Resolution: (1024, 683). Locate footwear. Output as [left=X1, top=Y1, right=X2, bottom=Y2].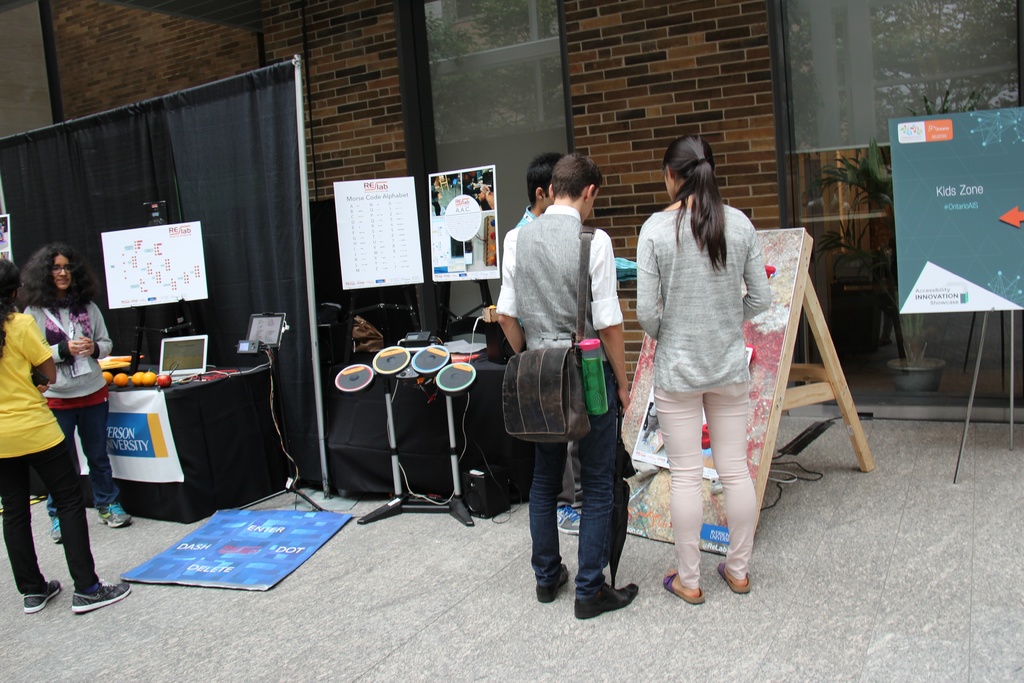
[left=538, top=566, right=575, bottom=605].
